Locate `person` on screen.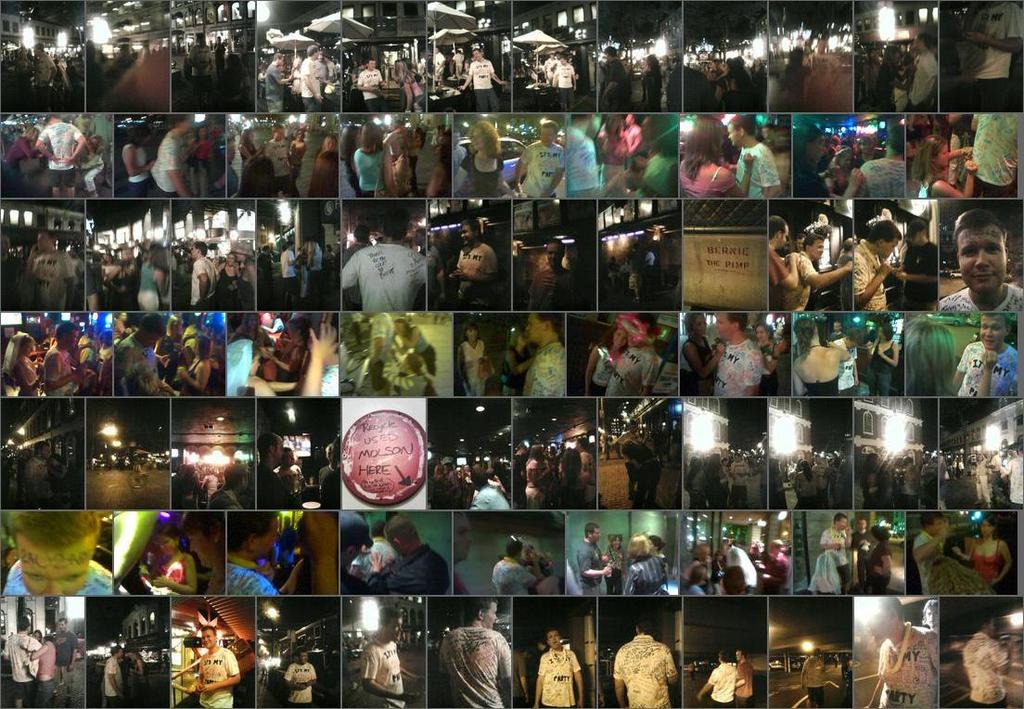
On screen at {"x1": 449, "y1": 512, "x2": 467, "y2": 593}.
